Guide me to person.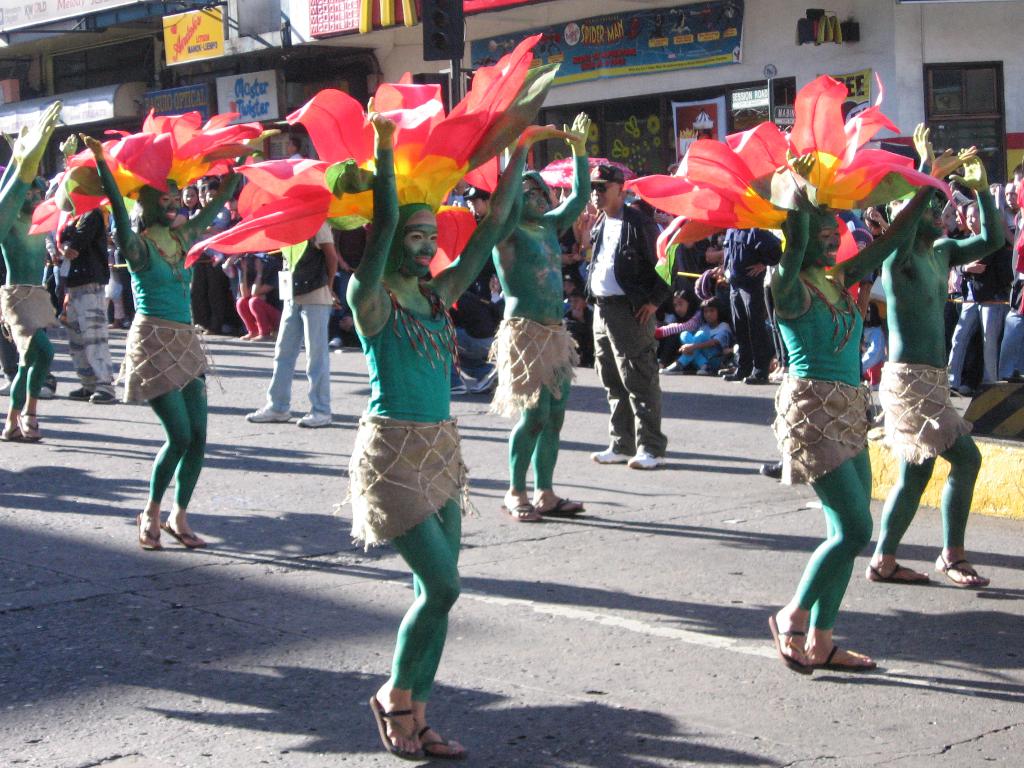
Guidance: BBox(349, 101, 584, 758).
